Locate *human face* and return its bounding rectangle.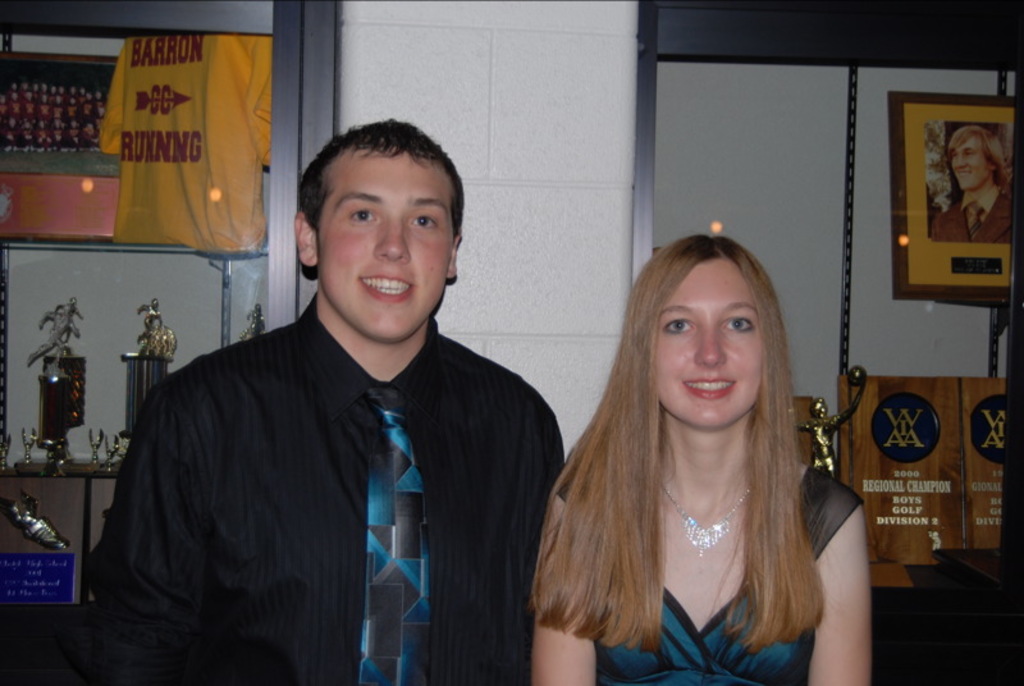
653:261:762:436.
